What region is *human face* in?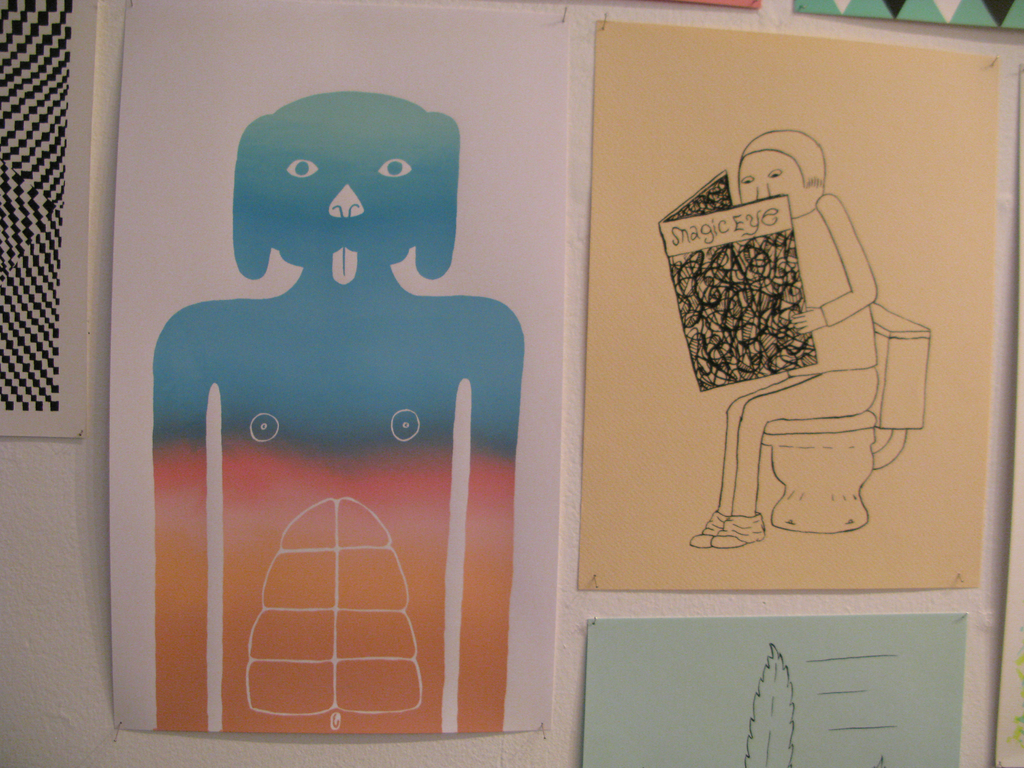
BBox(739, 150, 806, 217).
